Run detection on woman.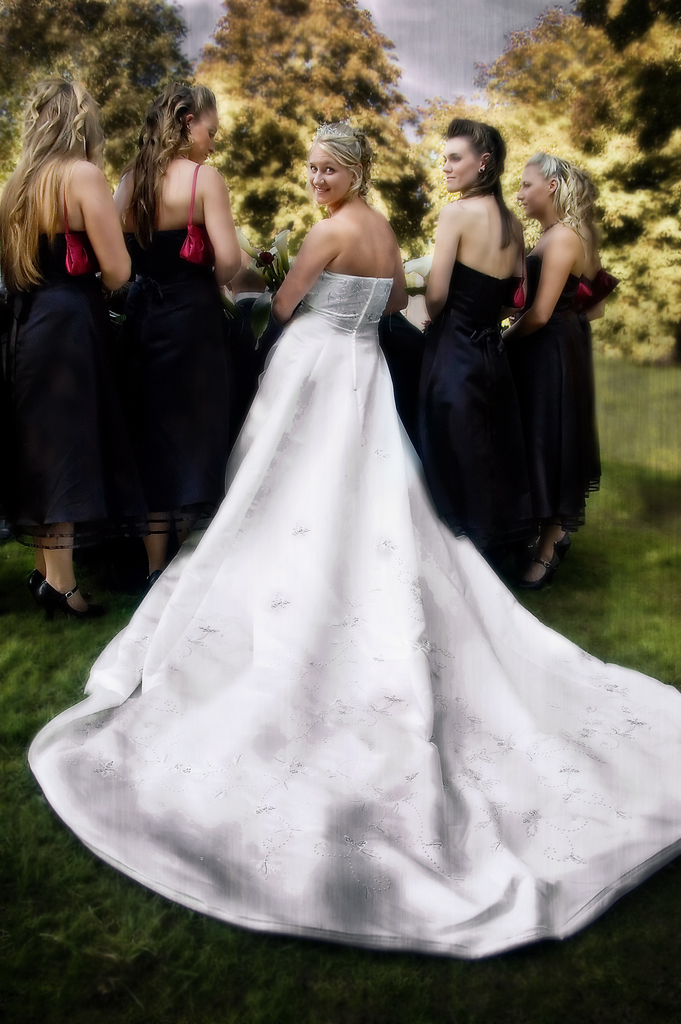
Result: bbox=[42, 118, 628, 925].
